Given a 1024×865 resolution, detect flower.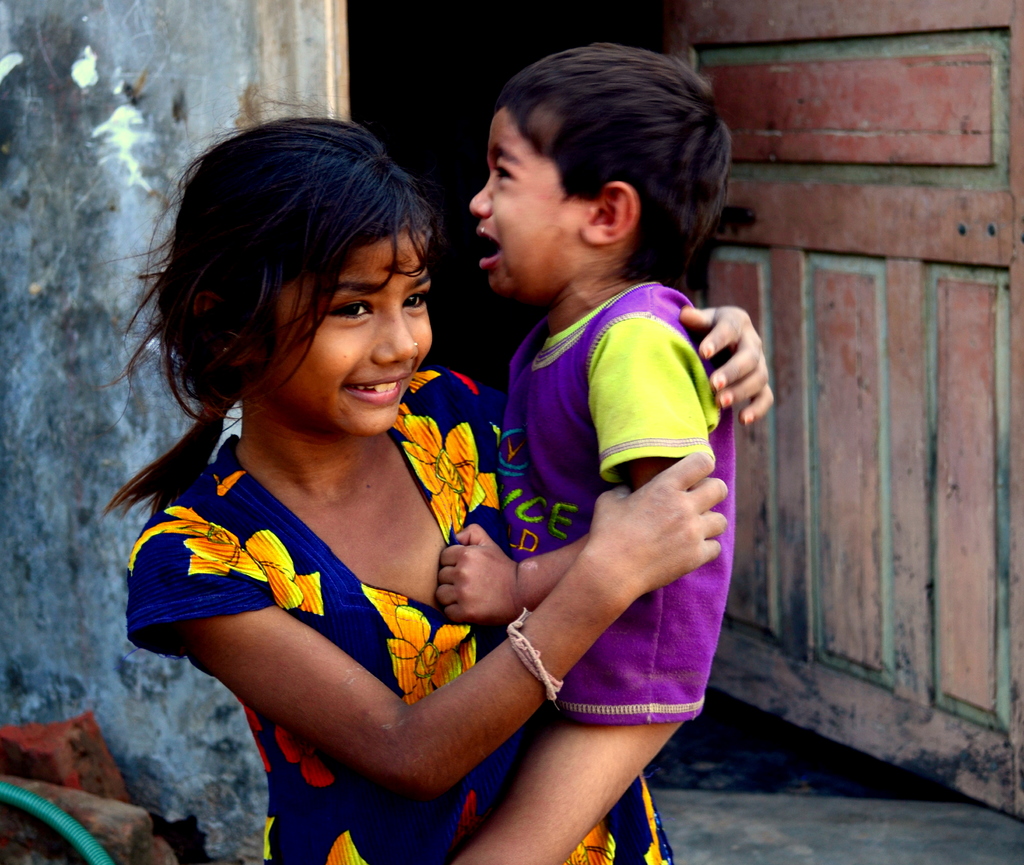
277 731 337 791.
